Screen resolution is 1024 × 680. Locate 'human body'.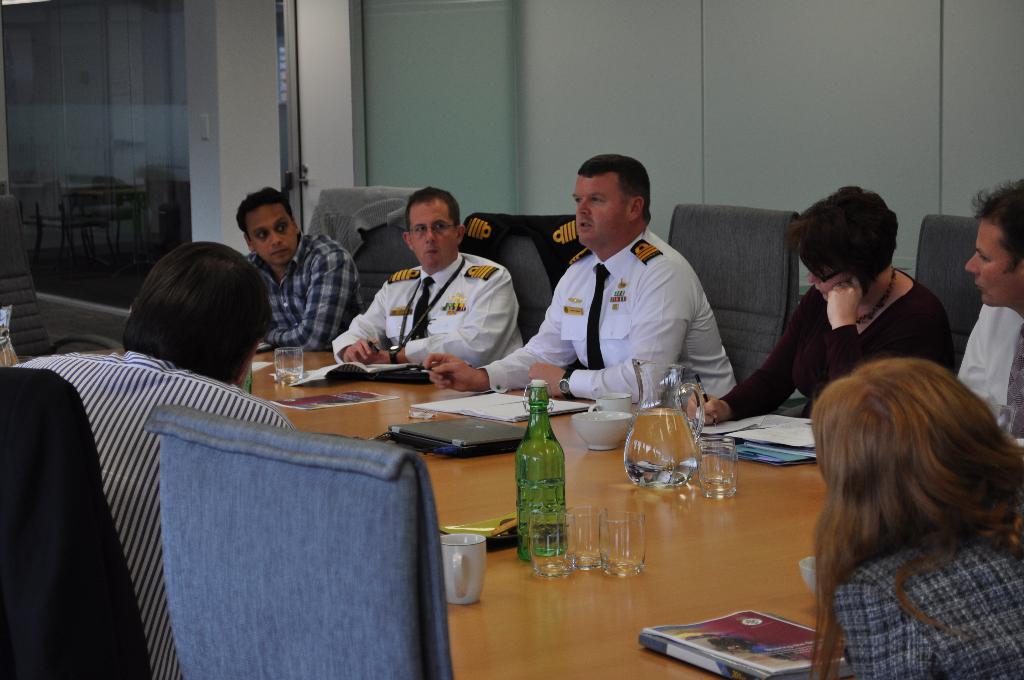
region(420, 240, 740, 393).
